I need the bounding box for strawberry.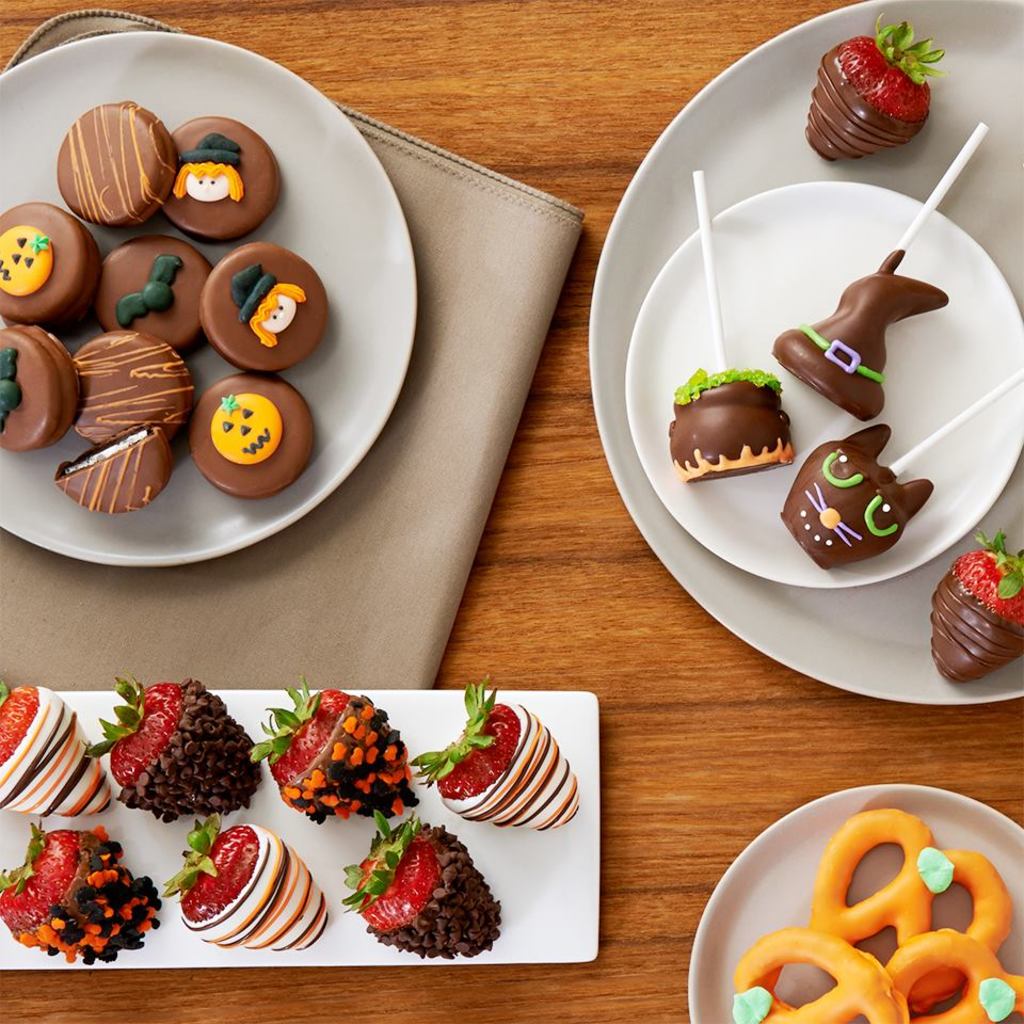
Here it is: x1=413 y1=685 x2=579 y2=830.
